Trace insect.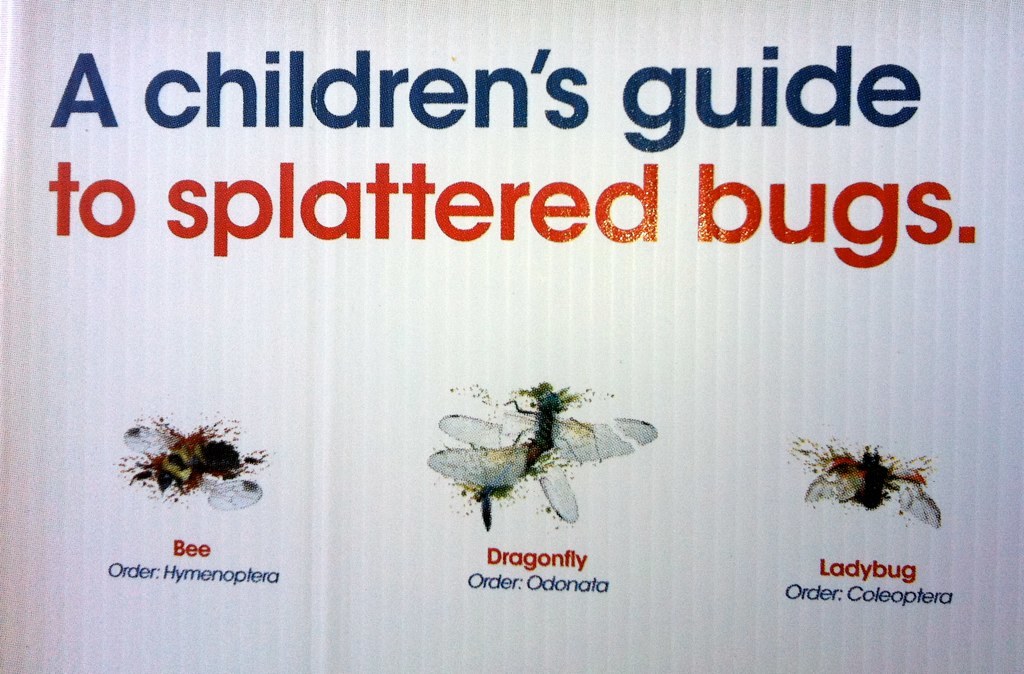
Traced to left=788, top=436, right=949, bottom=528.
